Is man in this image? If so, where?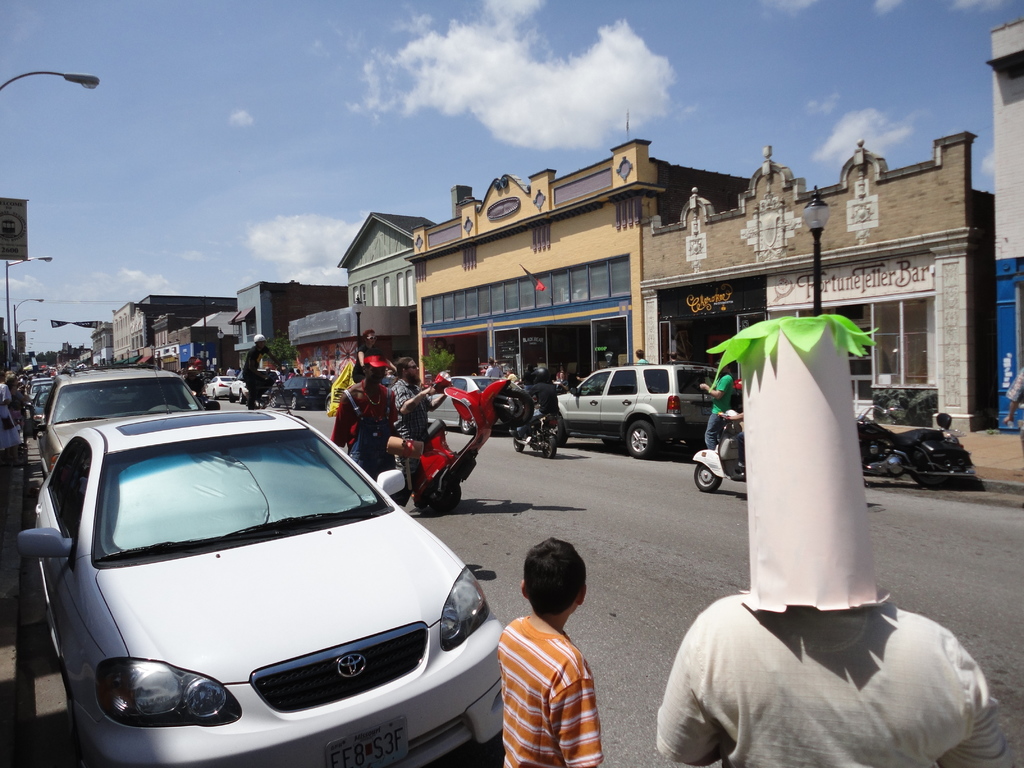
Yes, at (351, 328, 397, 382).
